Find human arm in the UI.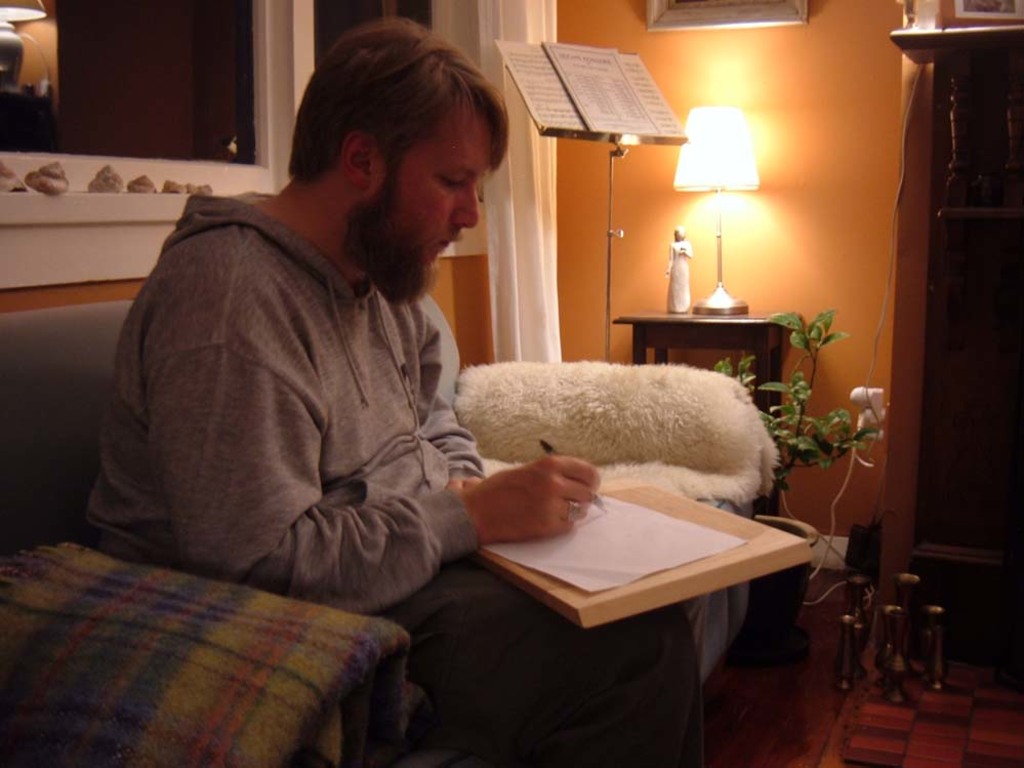
UI element at (left=149, top=338, right=607, bottom=620).
